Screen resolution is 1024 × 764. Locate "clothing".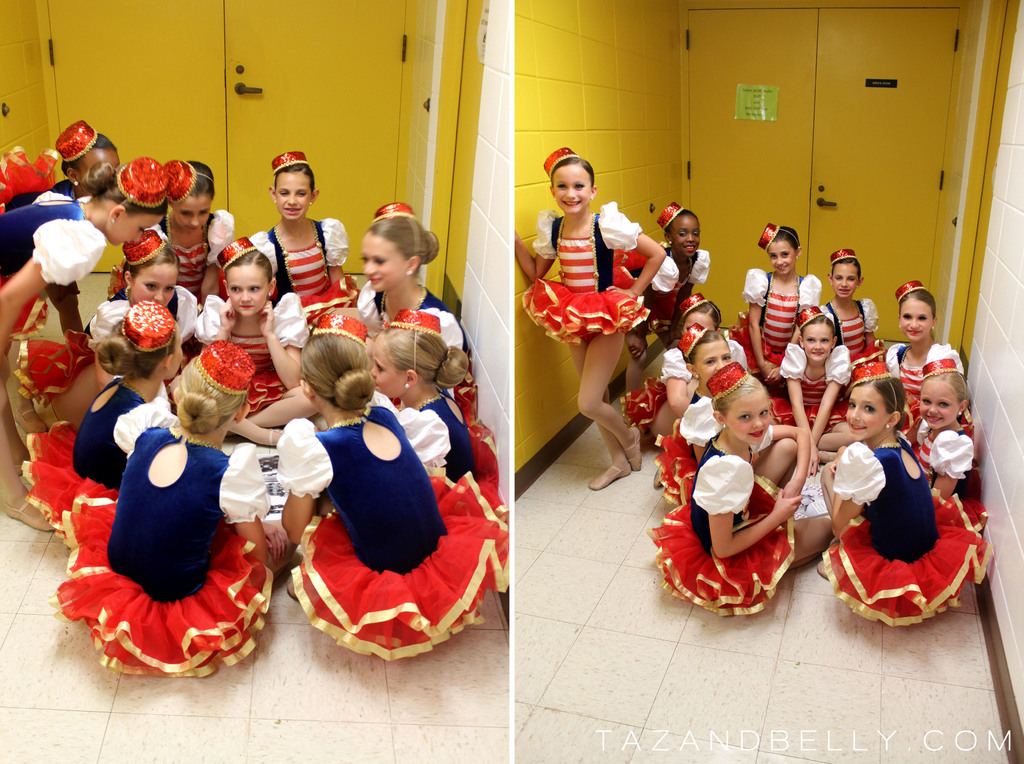
rect(876, 339, 963, 432).
